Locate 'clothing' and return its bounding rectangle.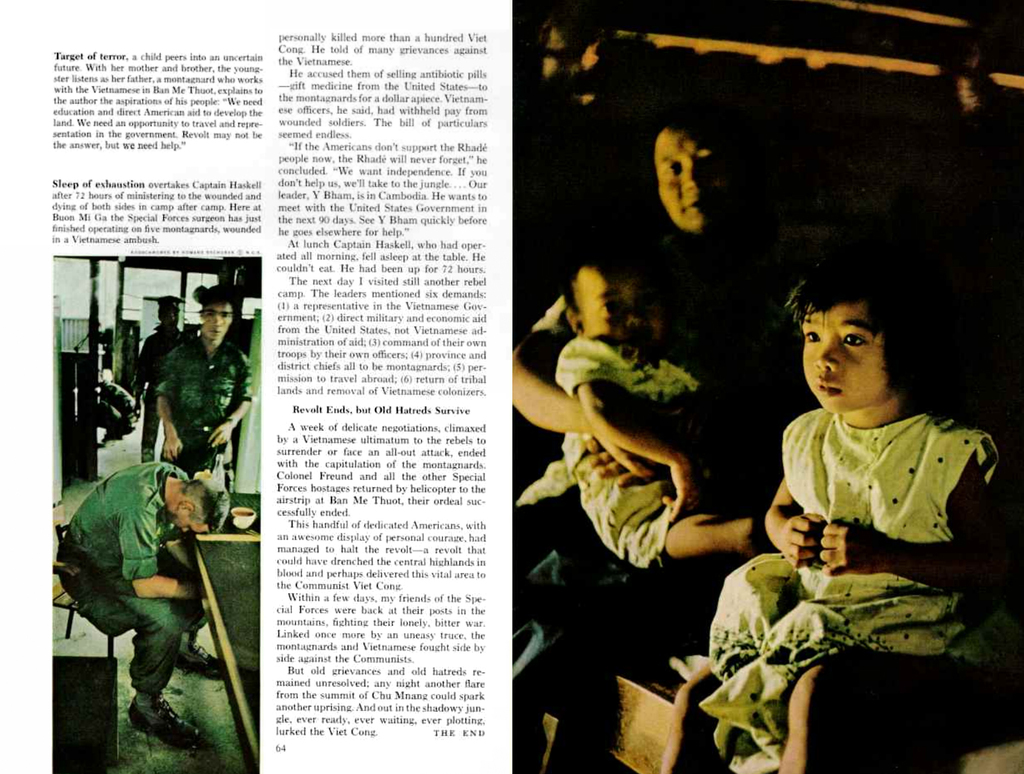
[left=58, top=464, right=198, bottom=700].
